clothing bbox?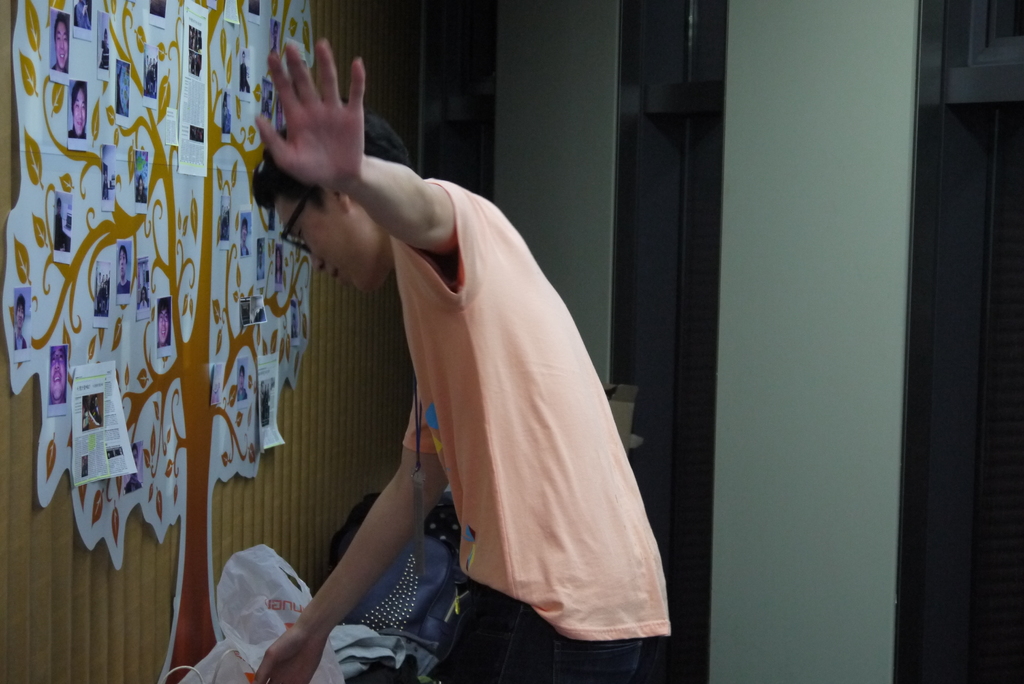
crop(157, 338, 173, 352)
